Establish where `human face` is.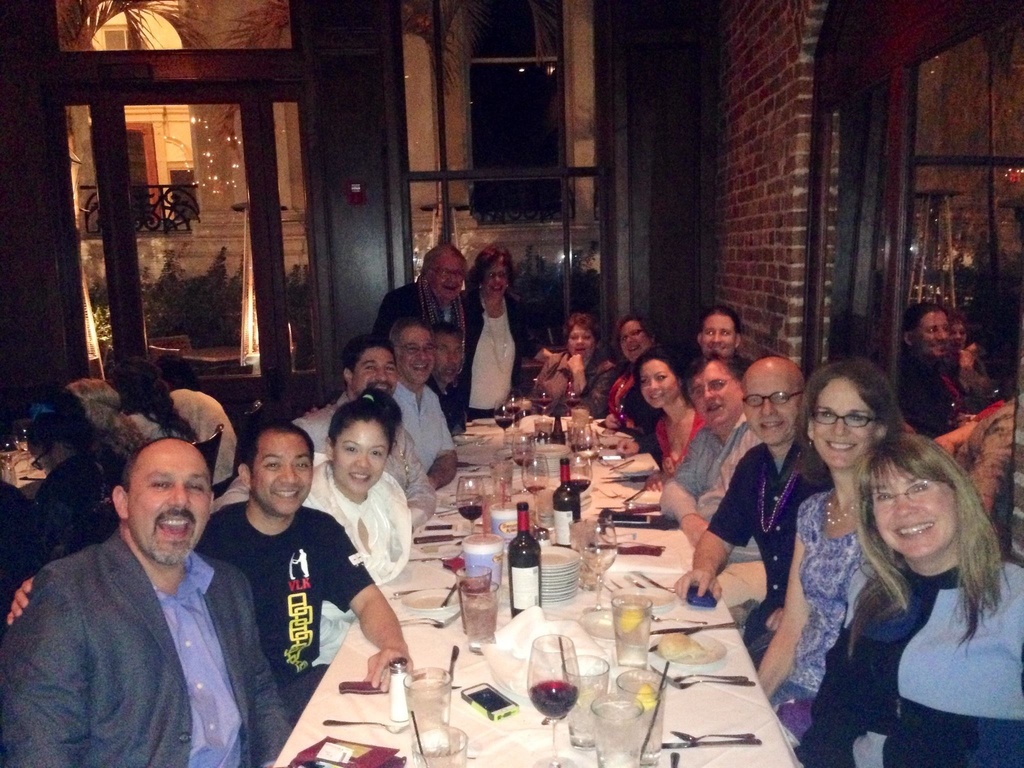
Established at [x1=700, y1=316, x2=736, y2=355].
